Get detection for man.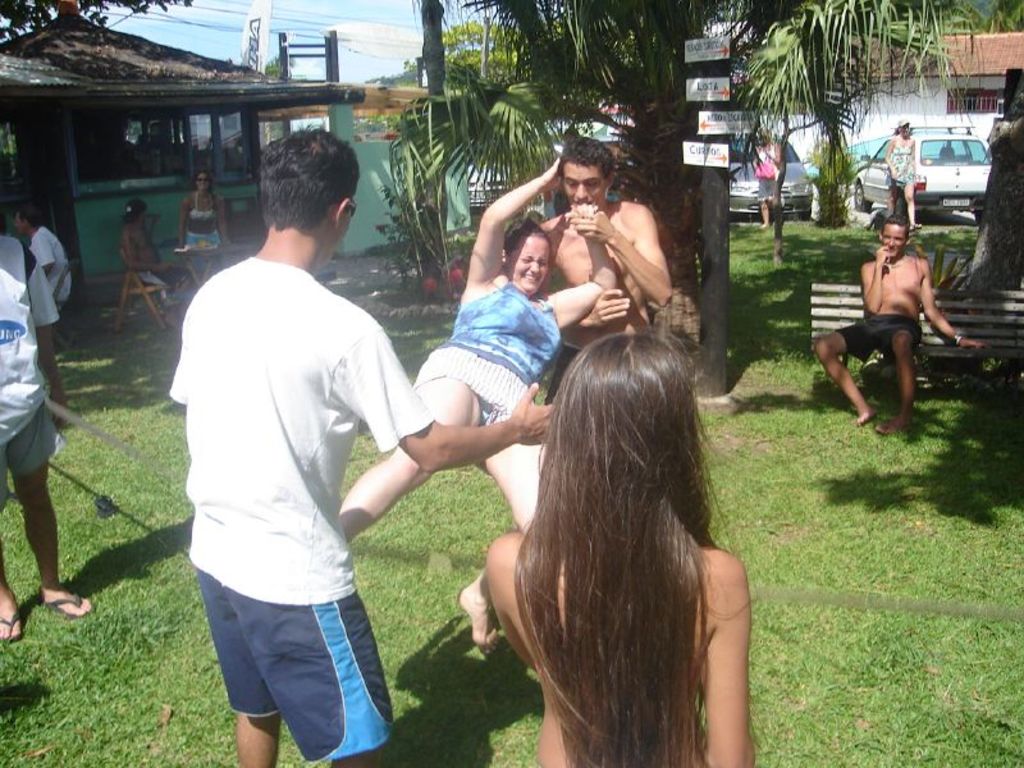
Detection: 0/230/104/635.
